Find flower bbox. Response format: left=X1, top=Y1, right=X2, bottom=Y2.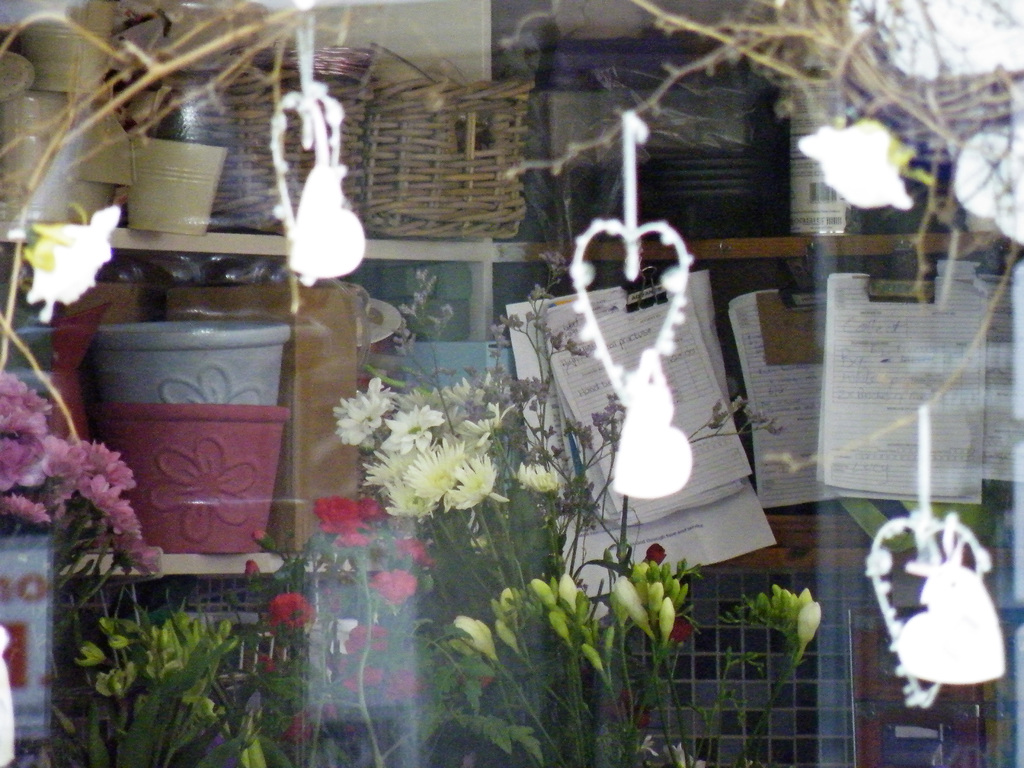
left=28, top=435, right=125, bottom=530.
